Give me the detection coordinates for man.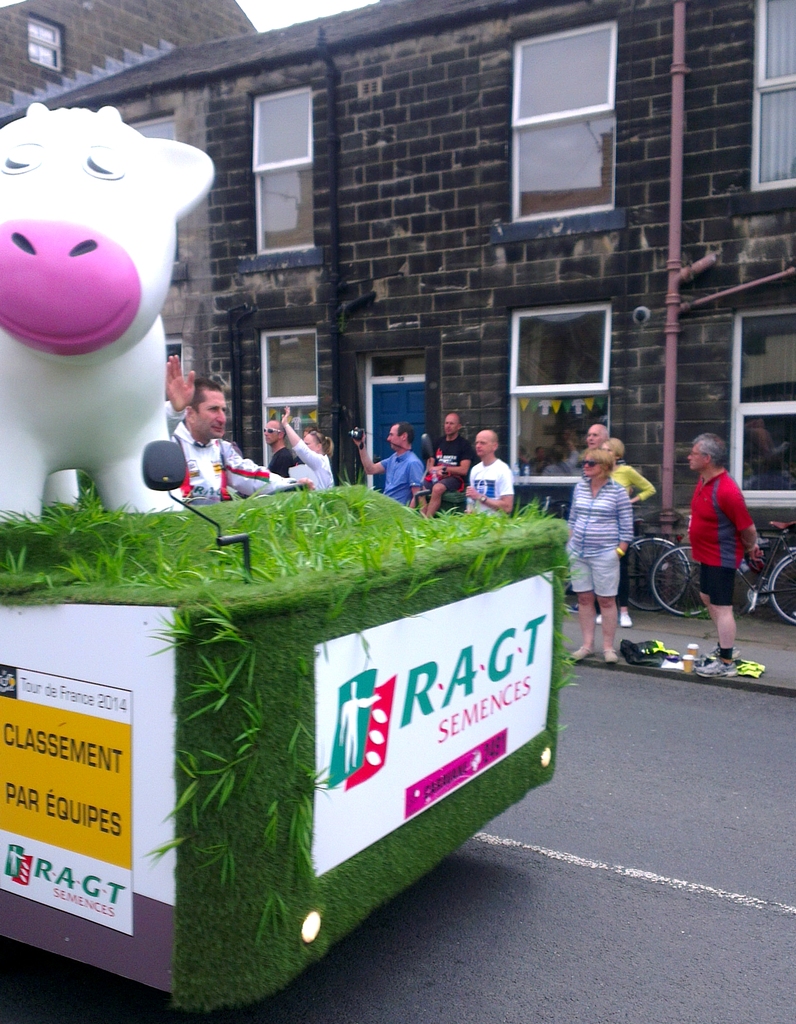
box(466, 429, 516, 515).
